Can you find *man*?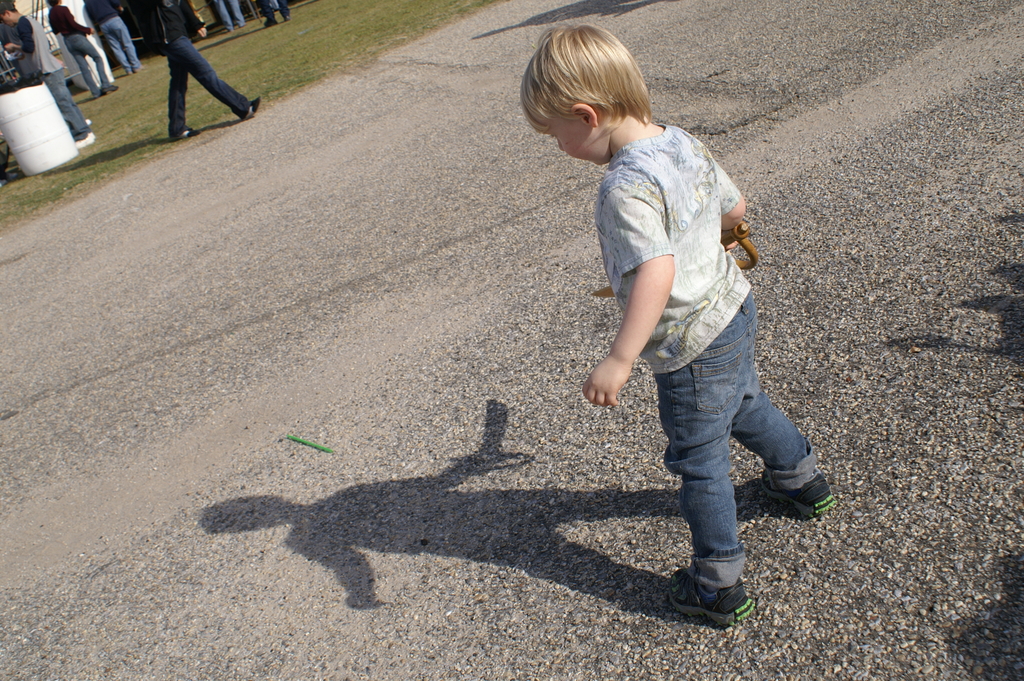
Yes, bounding box: crop(218, 0, 245, 36).
